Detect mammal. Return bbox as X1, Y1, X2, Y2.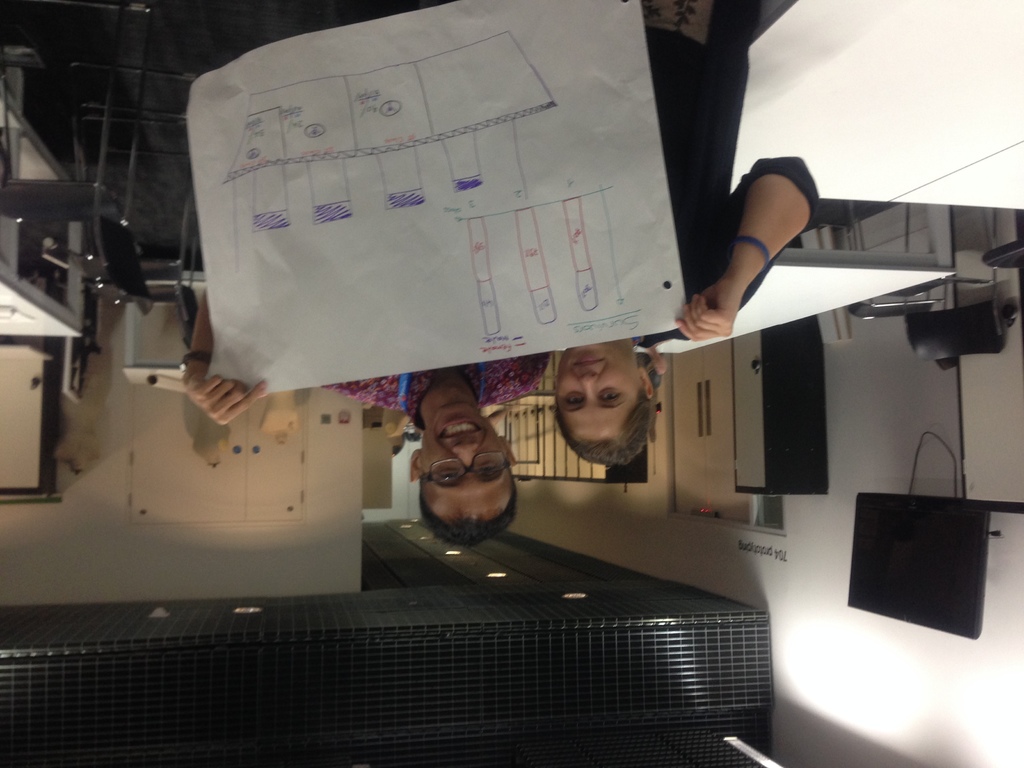
553, 1, 822, 460.
